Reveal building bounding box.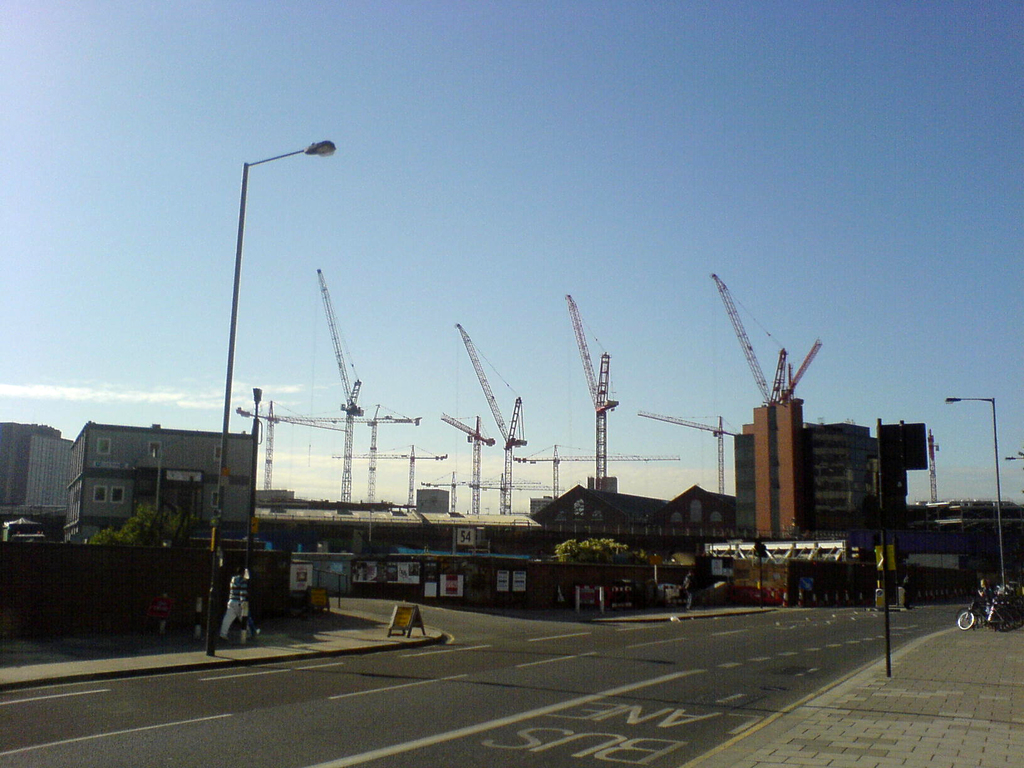
Revealed: [0,417,72,523].
